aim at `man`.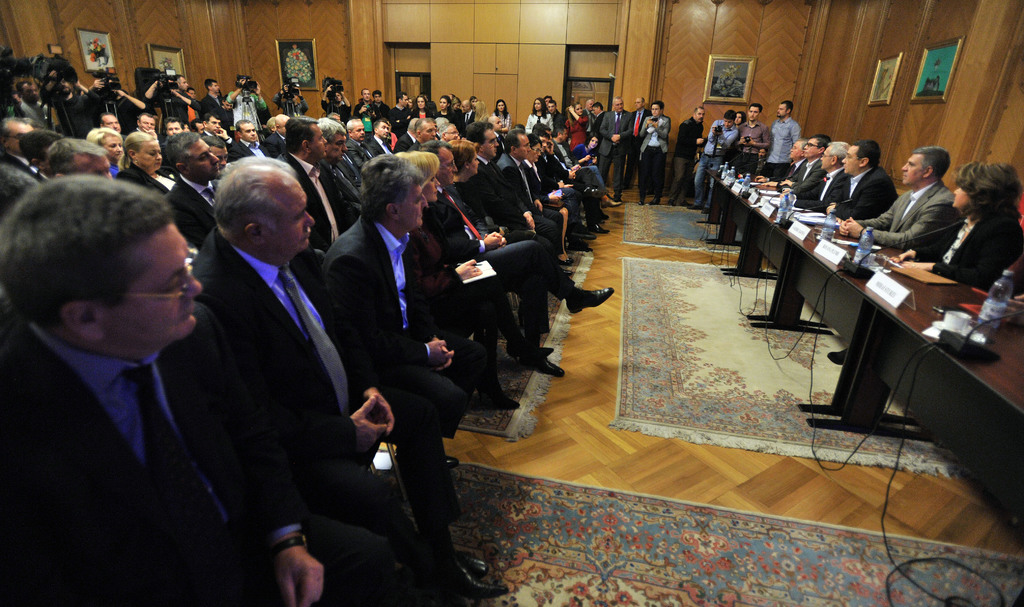
Aimed at BBox(641, 96, 671, 201).
